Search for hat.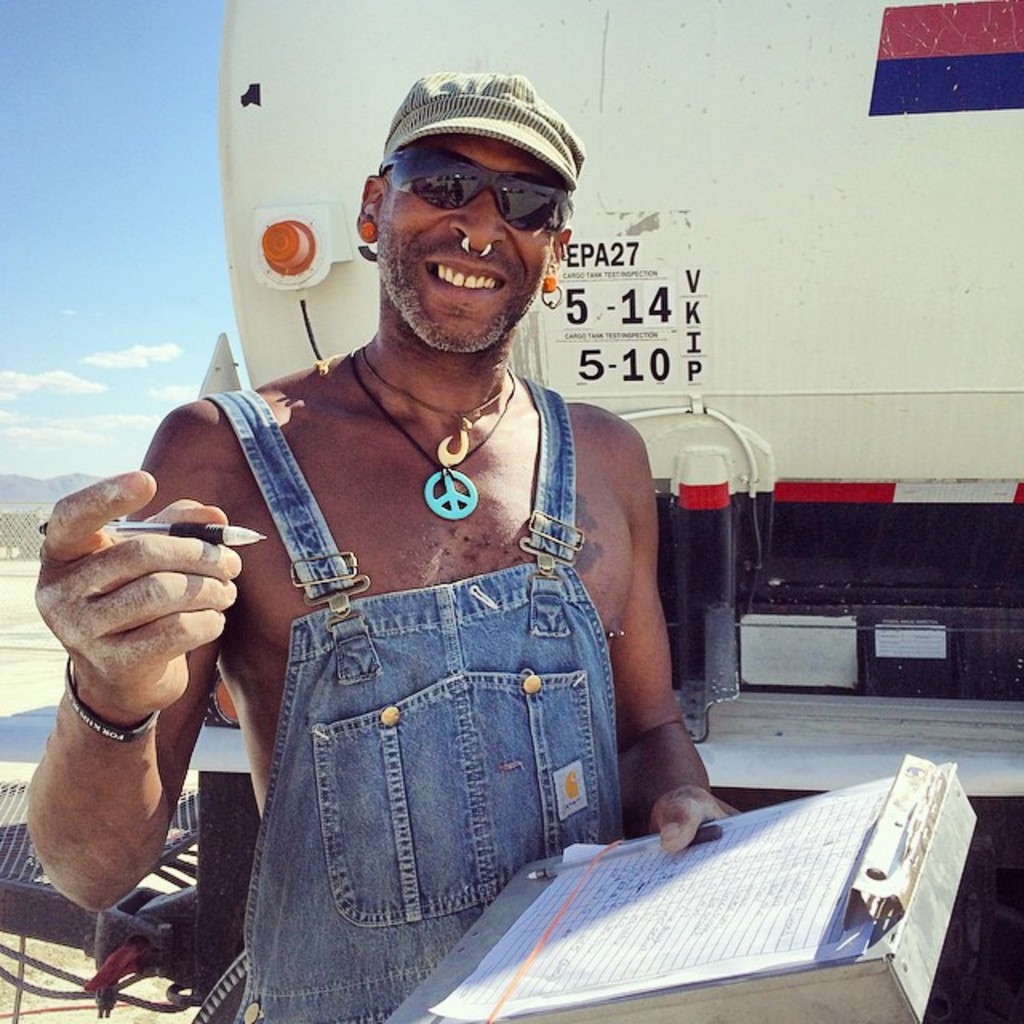
Found at rect(382, 74, 586, 189).
